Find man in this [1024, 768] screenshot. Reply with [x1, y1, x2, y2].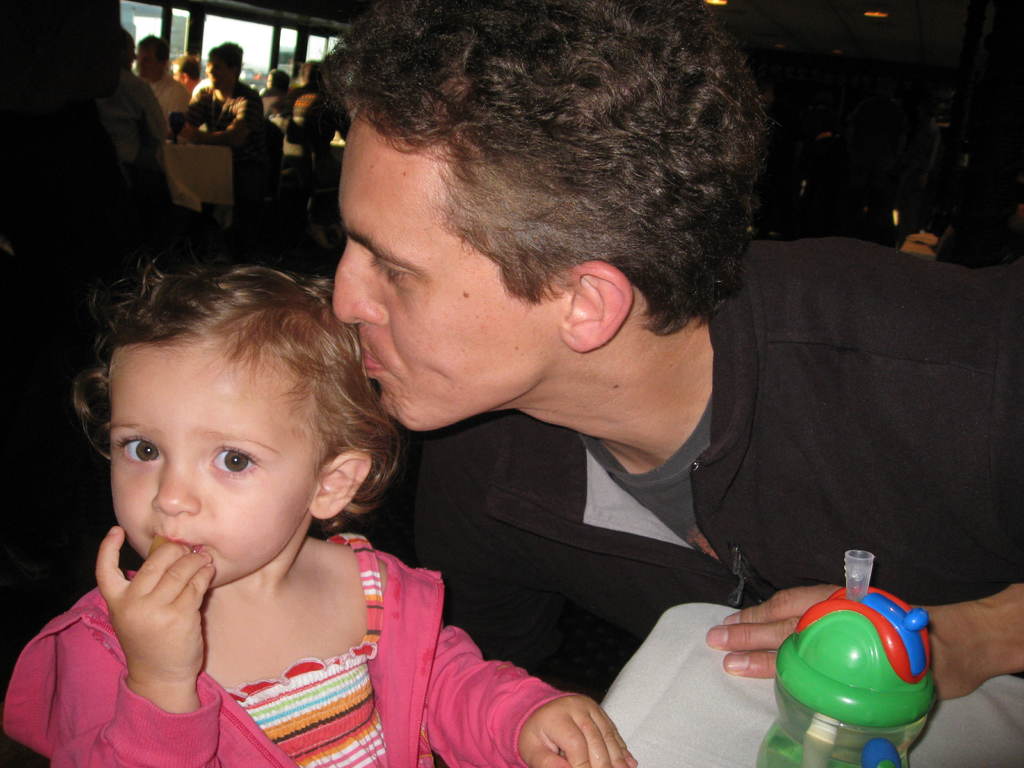
[329, 0, 1023, 703].
